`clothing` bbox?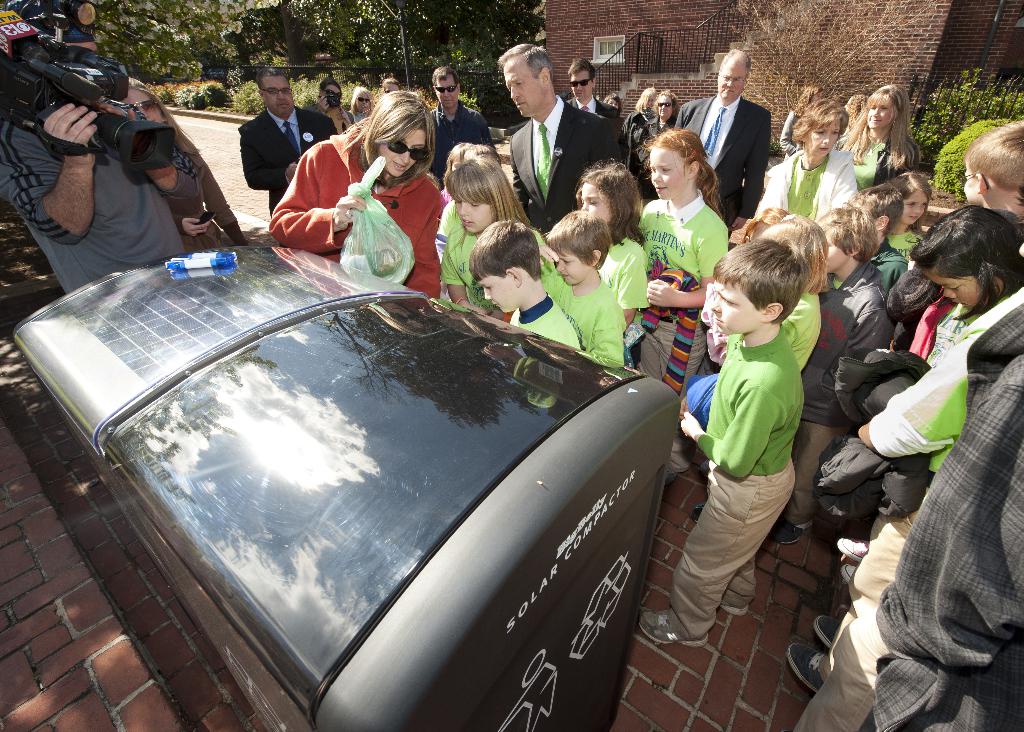
l=844, t=249, r=1015, b=706
